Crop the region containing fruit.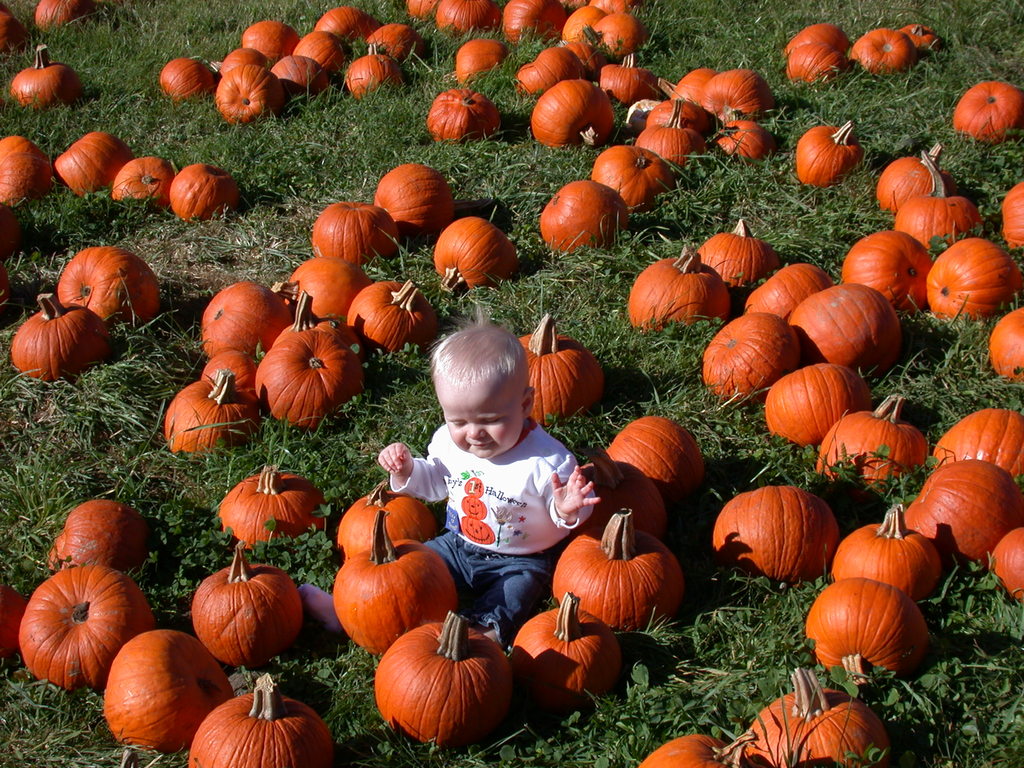
Crop region: {"left": 191, "top": 543, "right": 303, "bottom": 667}.
